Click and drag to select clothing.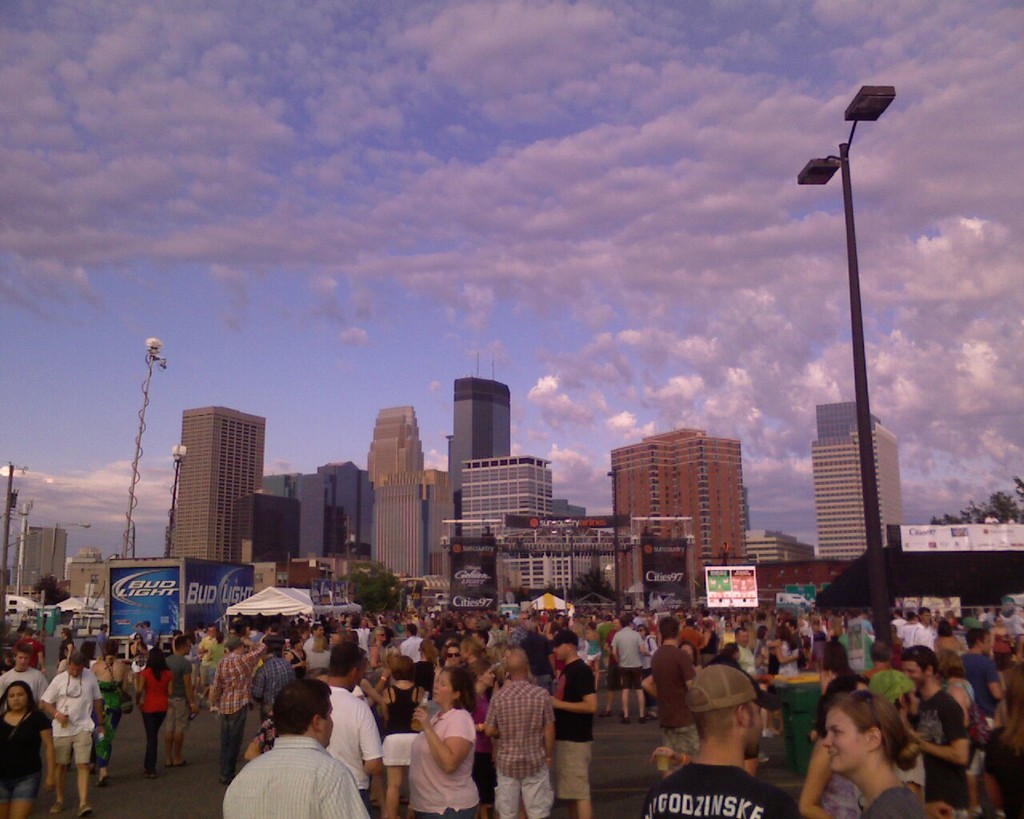
Selection: [x1=632, y1=762, x2=795, y2=818].
